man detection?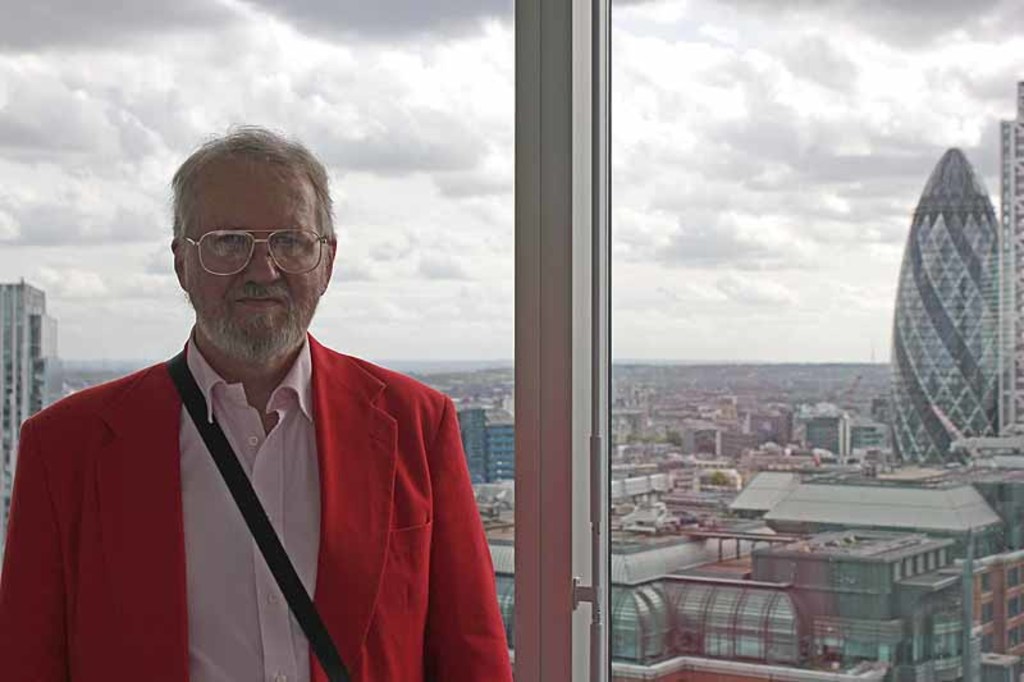
<box>0,124,520,681</box>
